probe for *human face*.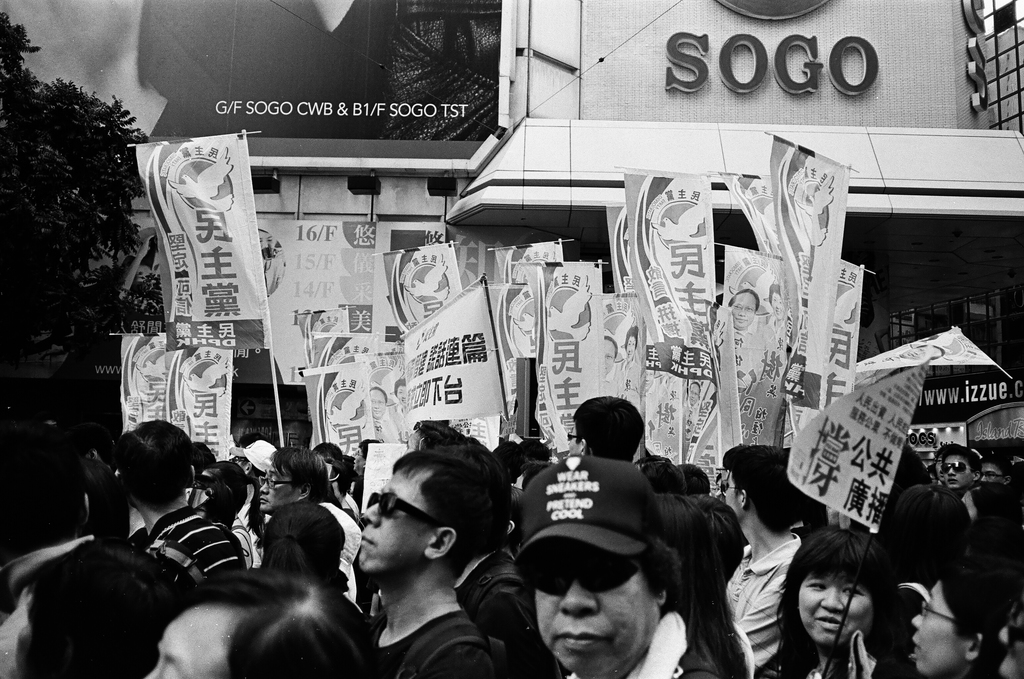
Probe result: left=538, top=557, right=657, bottom=678.
